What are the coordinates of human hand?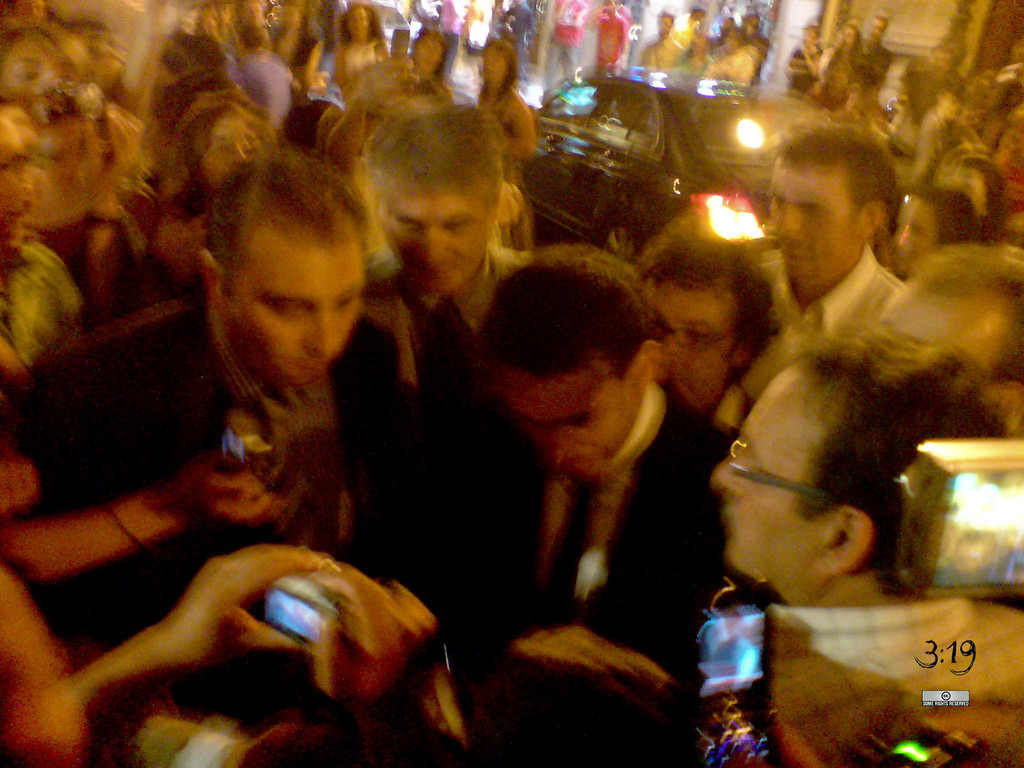
region(161, 446, 292, 525).
